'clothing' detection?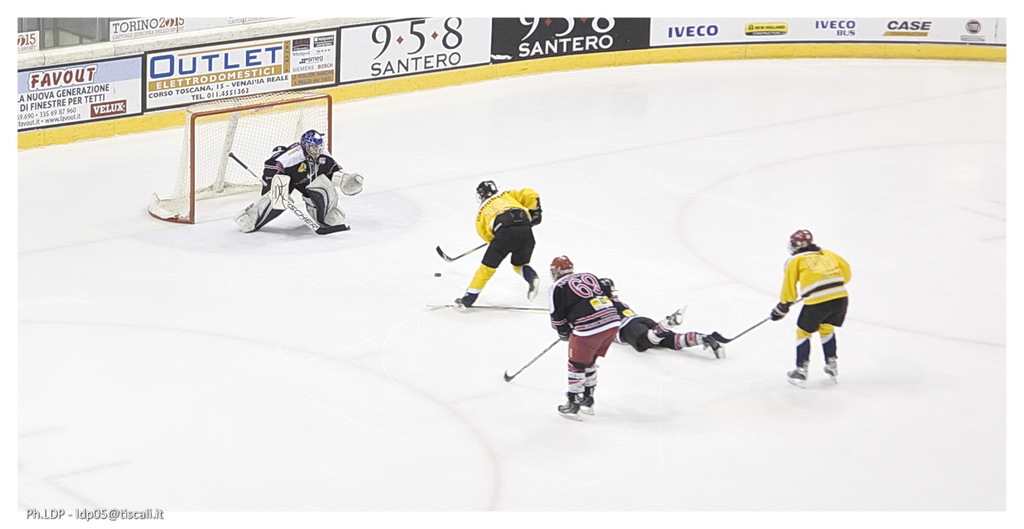
bbox(240, 132, 365, 235)
